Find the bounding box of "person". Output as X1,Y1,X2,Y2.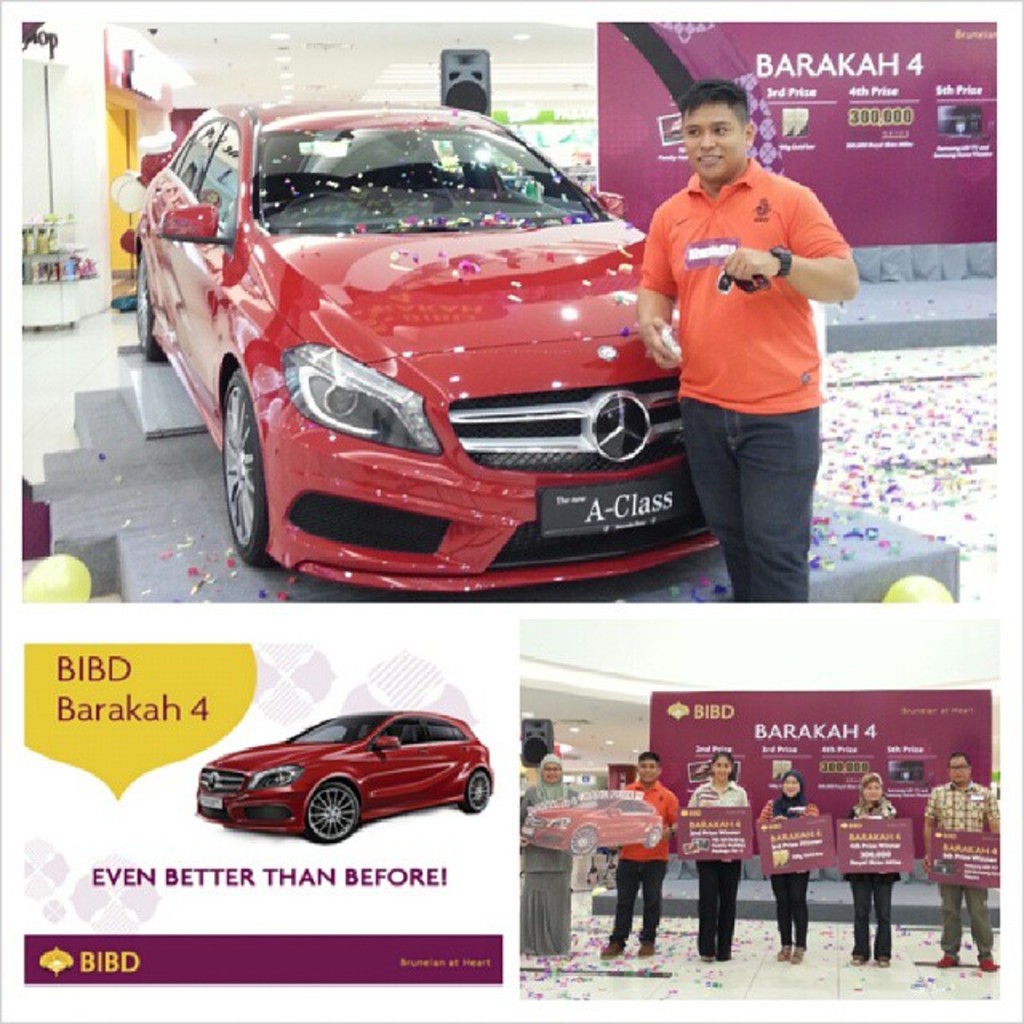
632,61,853,627.
